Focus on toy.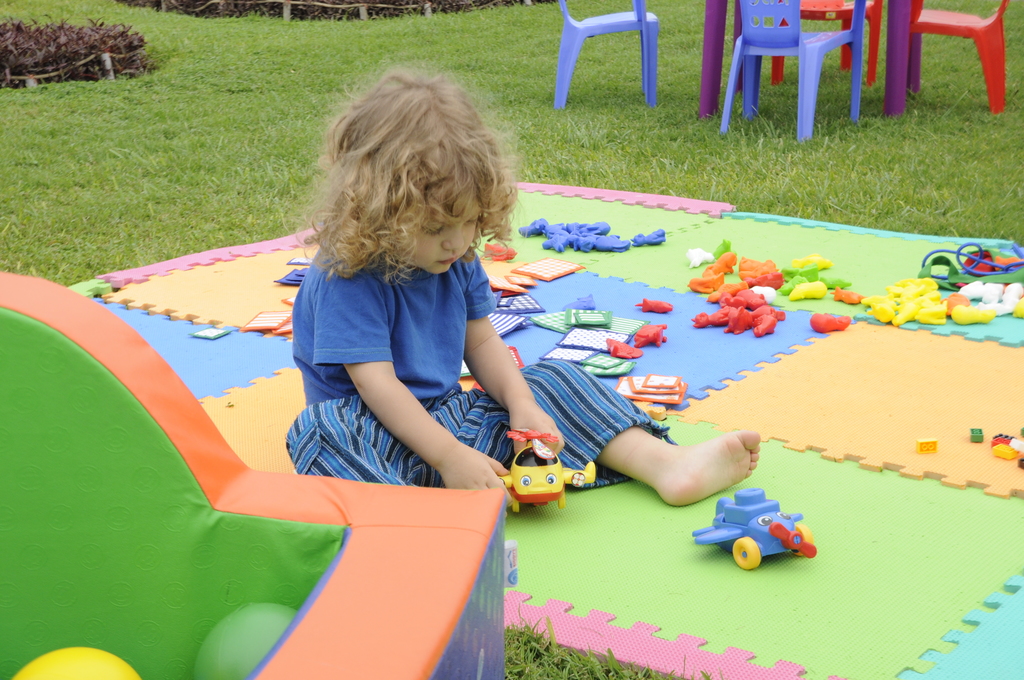
Focused at (591,232,630,250).
